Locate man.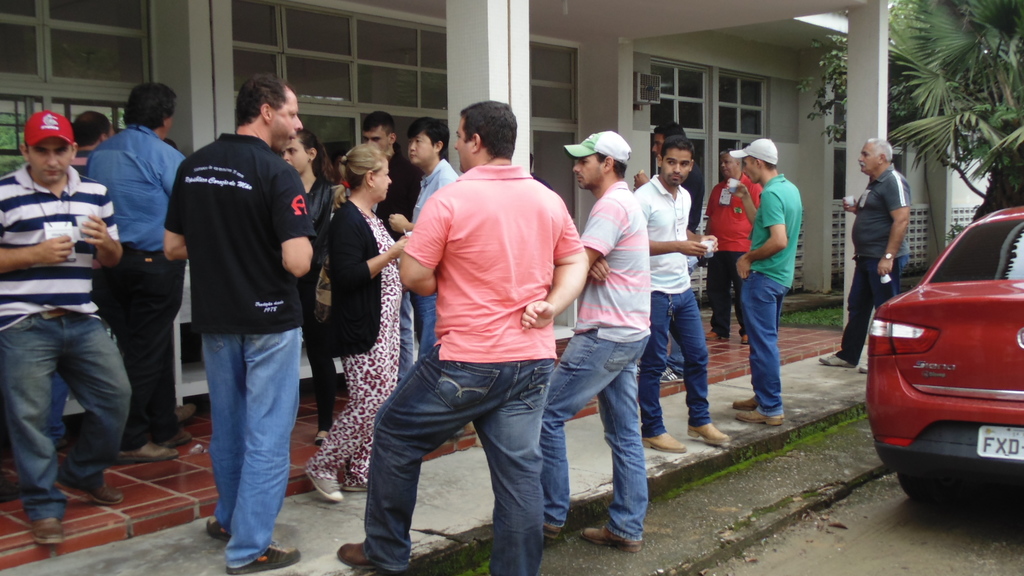
Bounding box: bbox=[629, 127, 698, 385].
